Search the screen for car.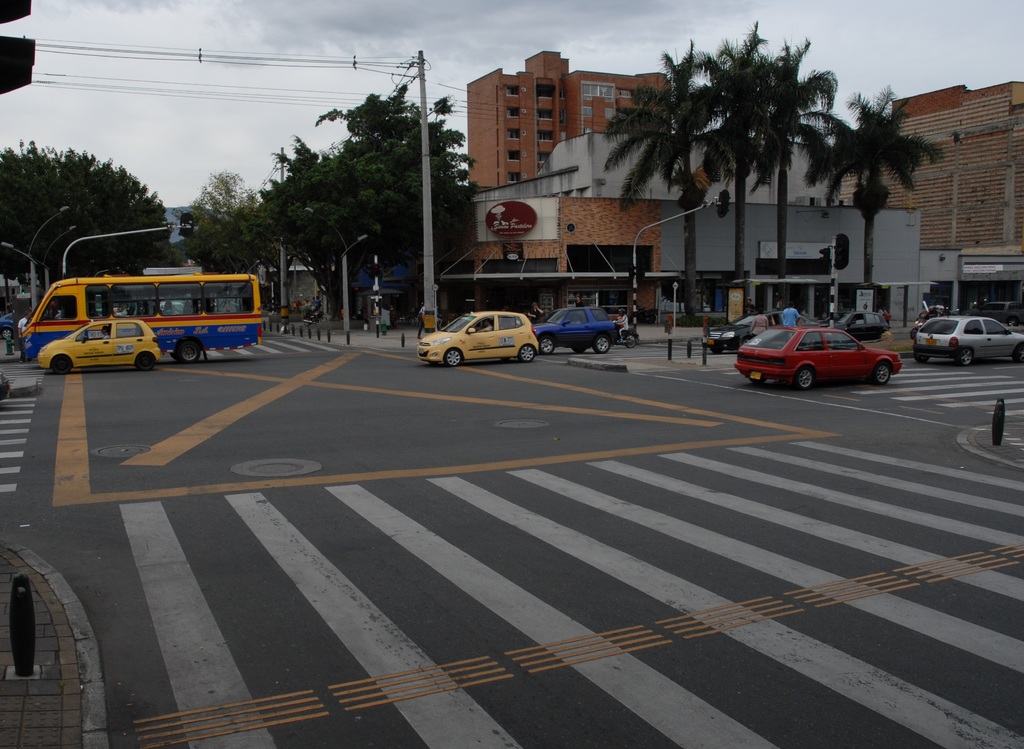
Found at l=973, t=301, r=1020, b=325.
